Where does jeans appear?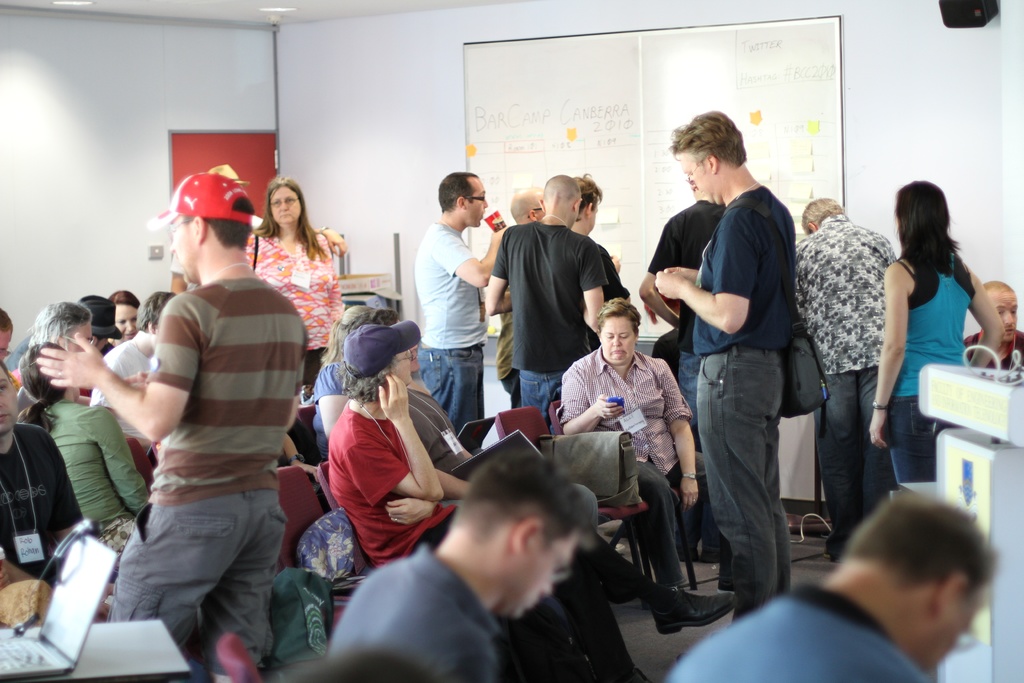
Appears at l=519, t=370, r=566, b=418.
